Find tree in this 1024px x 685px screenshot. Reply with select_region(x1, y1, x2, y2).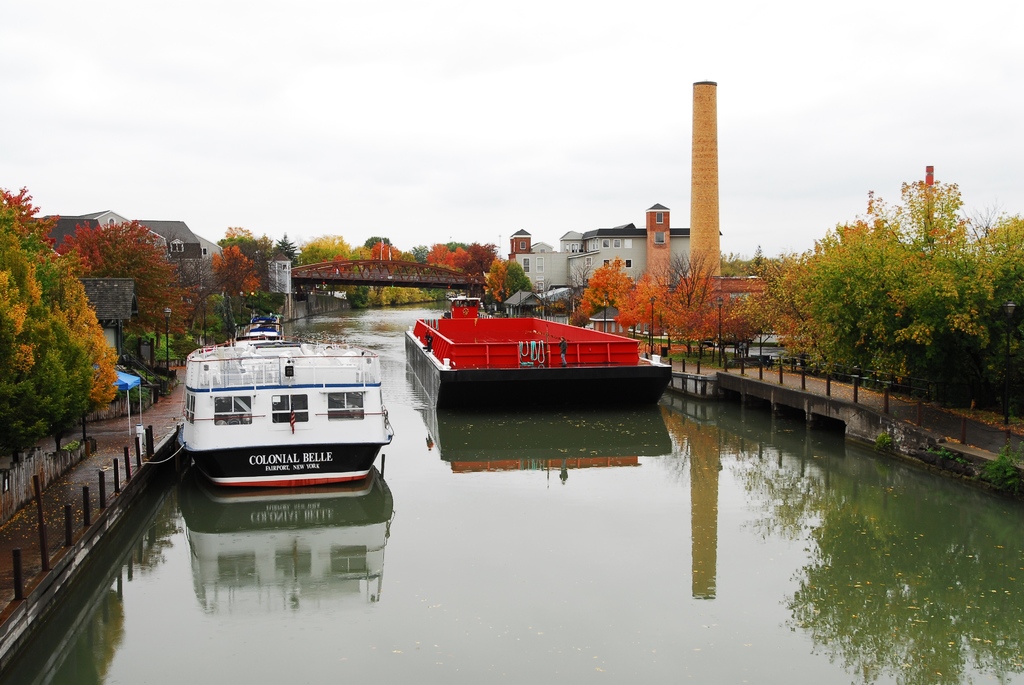
select_region(425, 226, 480, 290).
